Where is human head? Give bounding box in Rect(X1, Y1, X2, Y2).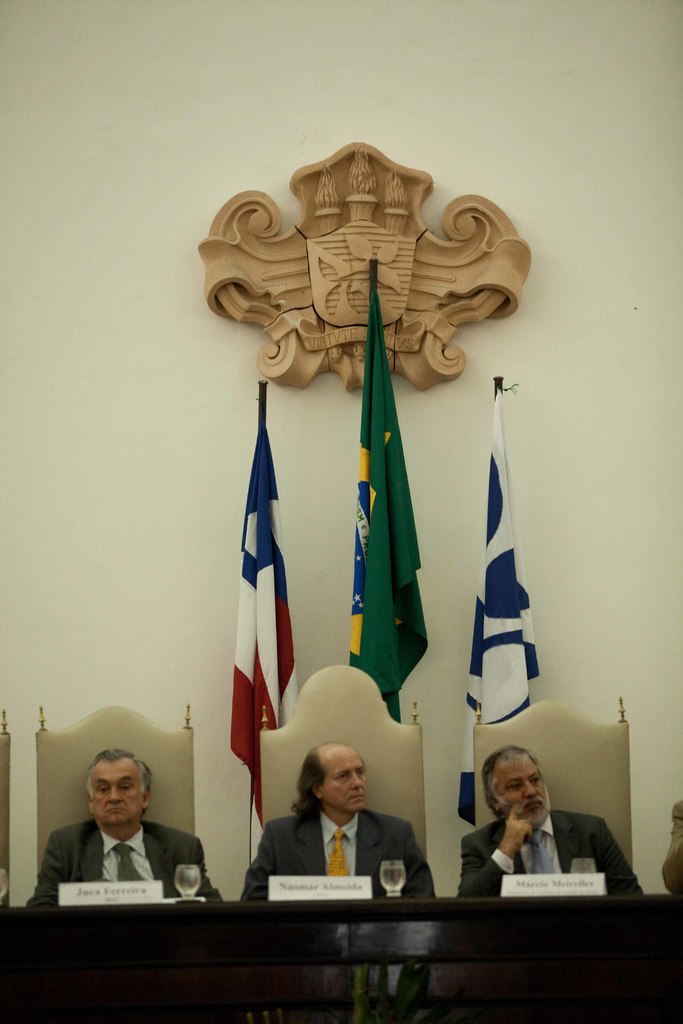
Rect(292, 748, 370, 817).
